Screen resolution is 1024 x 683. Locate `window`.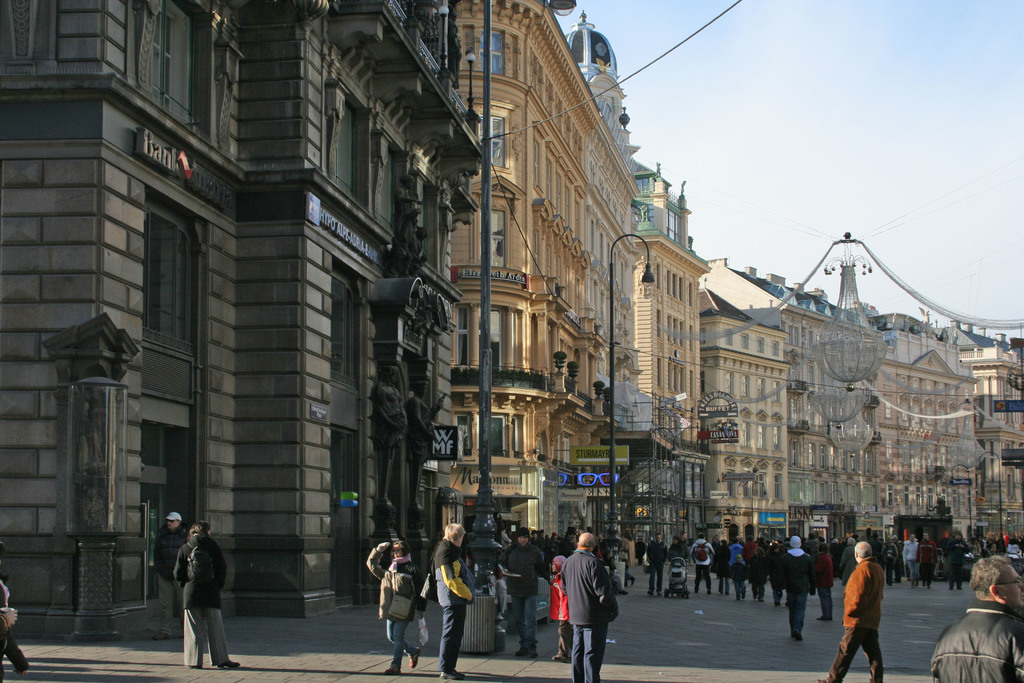
454/411/474/456.
